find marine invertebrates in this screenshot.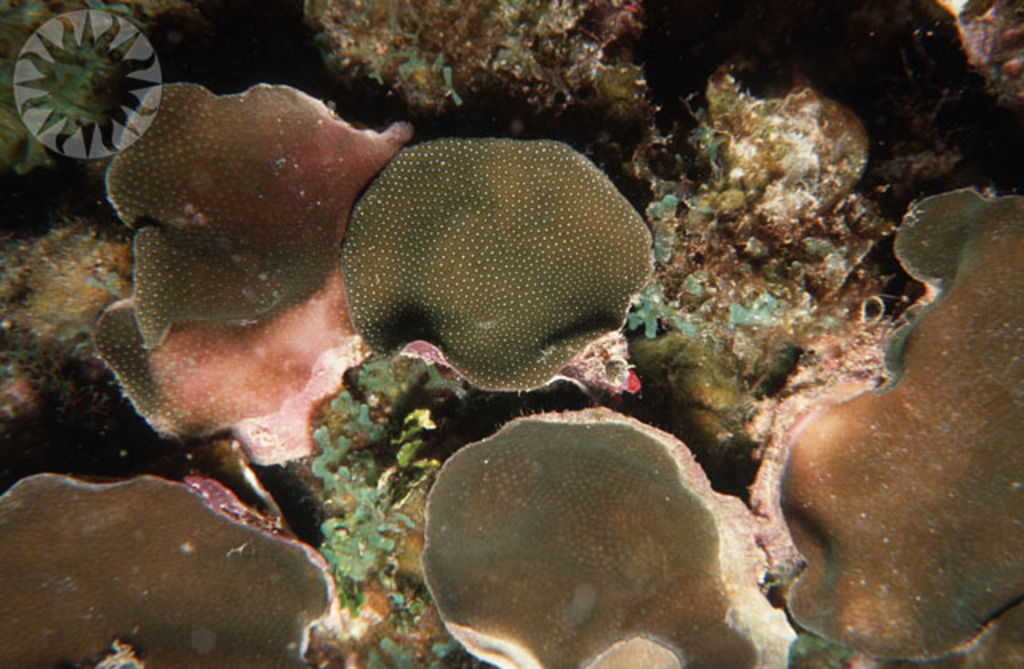
The bounding box for marine invertebrates is x1=78 y1=67 x2=435 y2=453.
